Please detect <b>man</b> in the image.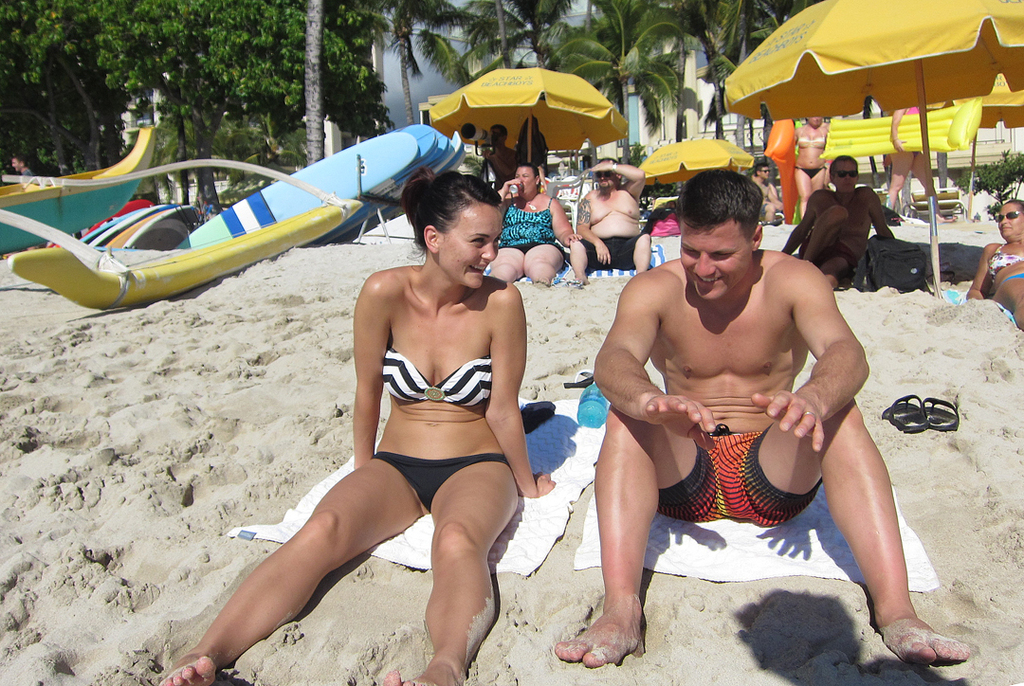
crop(796, 154, 916, 284).
